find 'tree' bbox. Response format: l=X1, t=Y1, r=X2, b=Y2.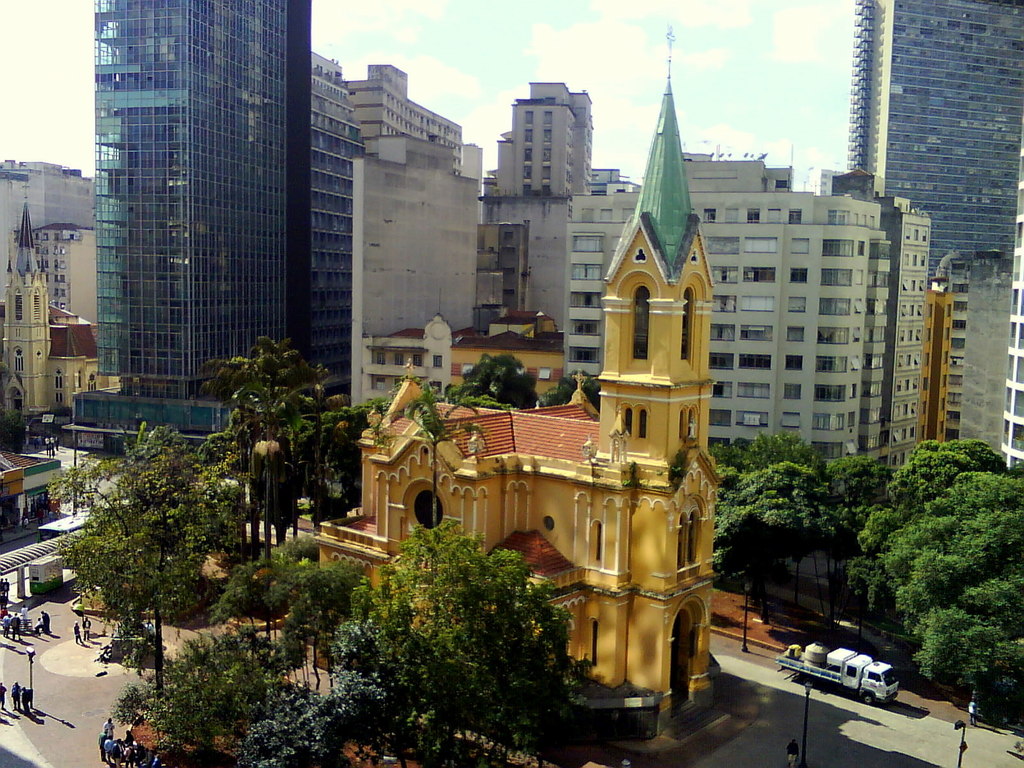
l=0, t=412, r=27, b=454.
